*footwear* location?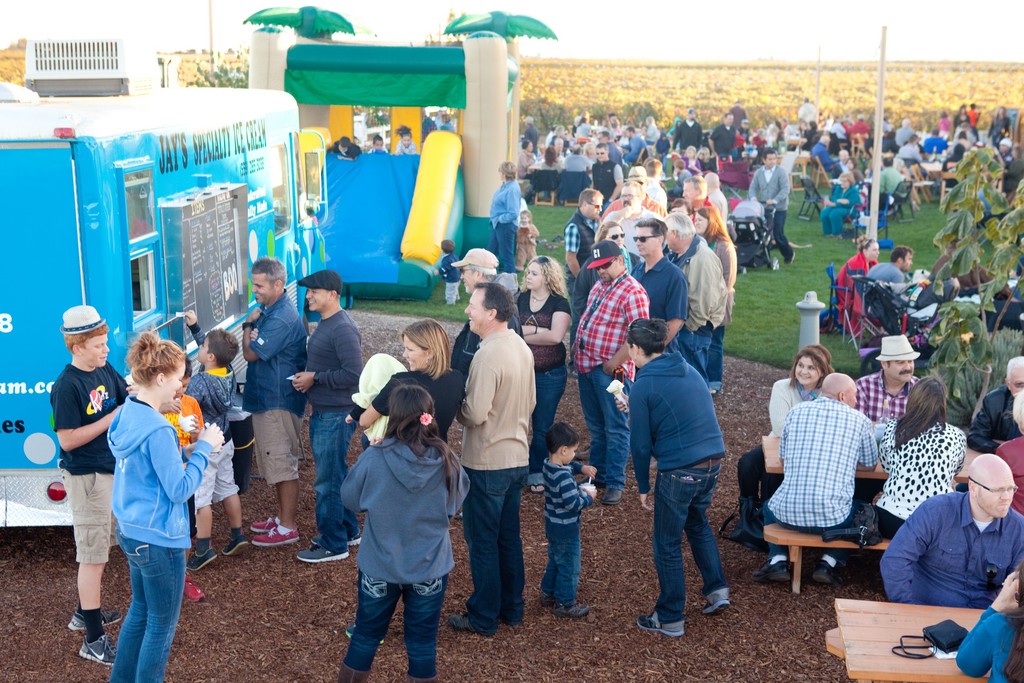
box(223, 539, 248, 557)
